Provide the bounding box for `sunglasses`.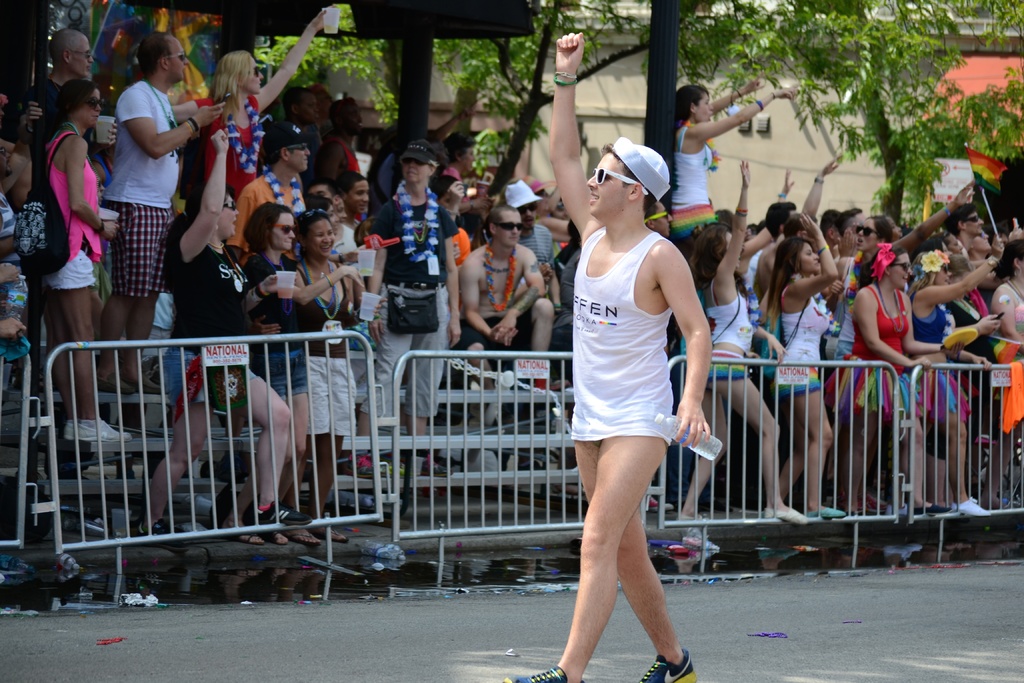
<bbox>593, 168, 646, 194</bbox>.
